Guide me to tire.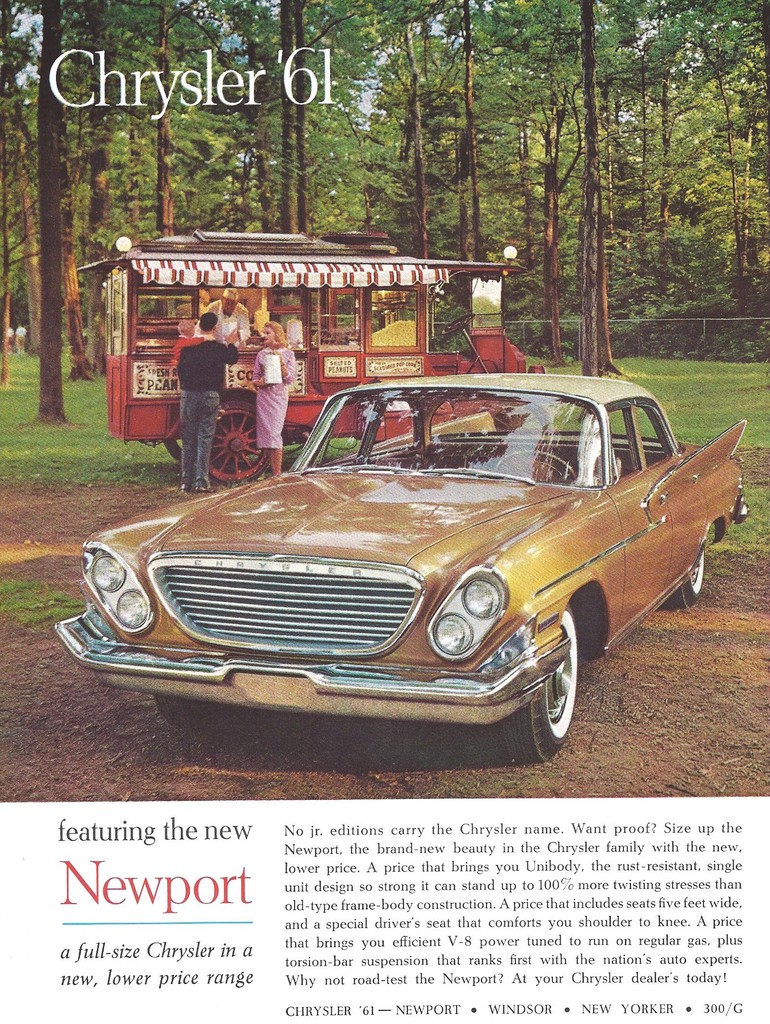
Guidance: pyautogui.locateOnScreen(633, 530, 717, 609).
